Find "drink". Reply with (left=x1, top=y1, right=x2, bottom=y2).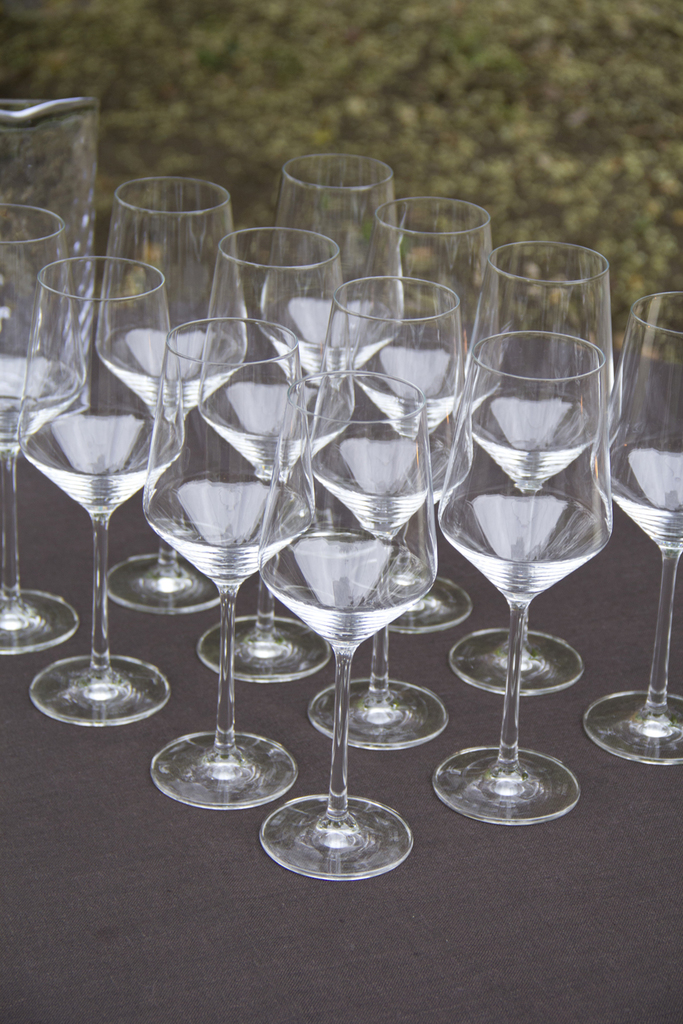
(left=138, top=468, right=311, bottom=586).
